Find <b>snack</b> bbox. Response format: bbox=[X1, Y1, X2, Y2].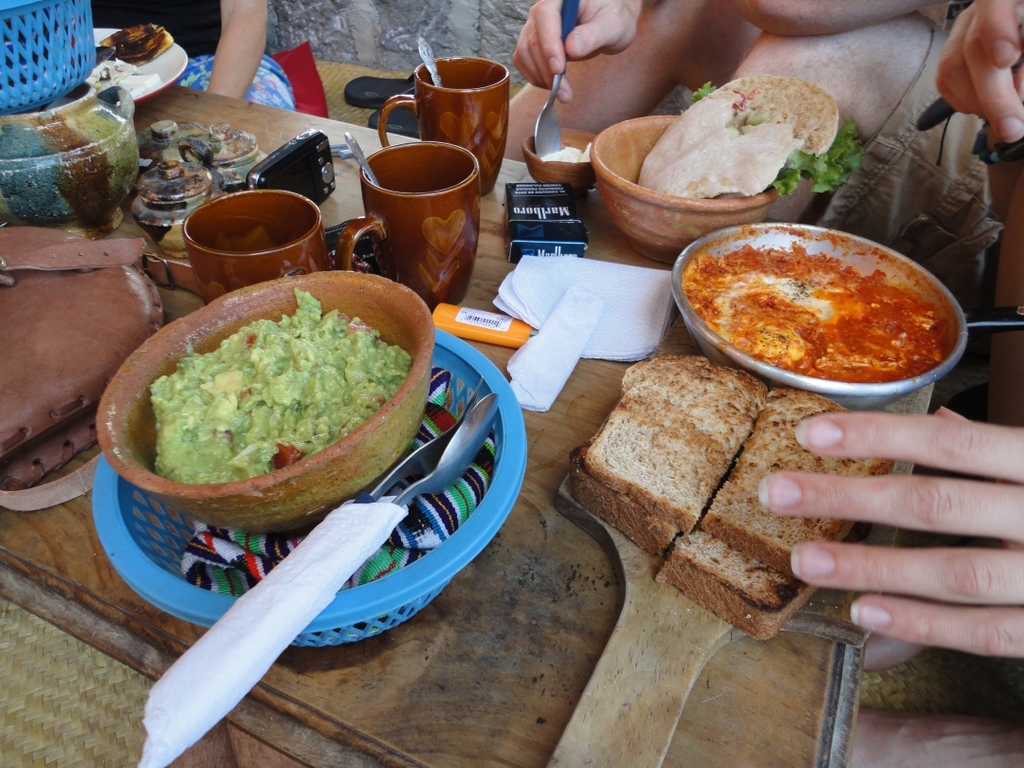
bbox=[658, 392, 910, 660].
